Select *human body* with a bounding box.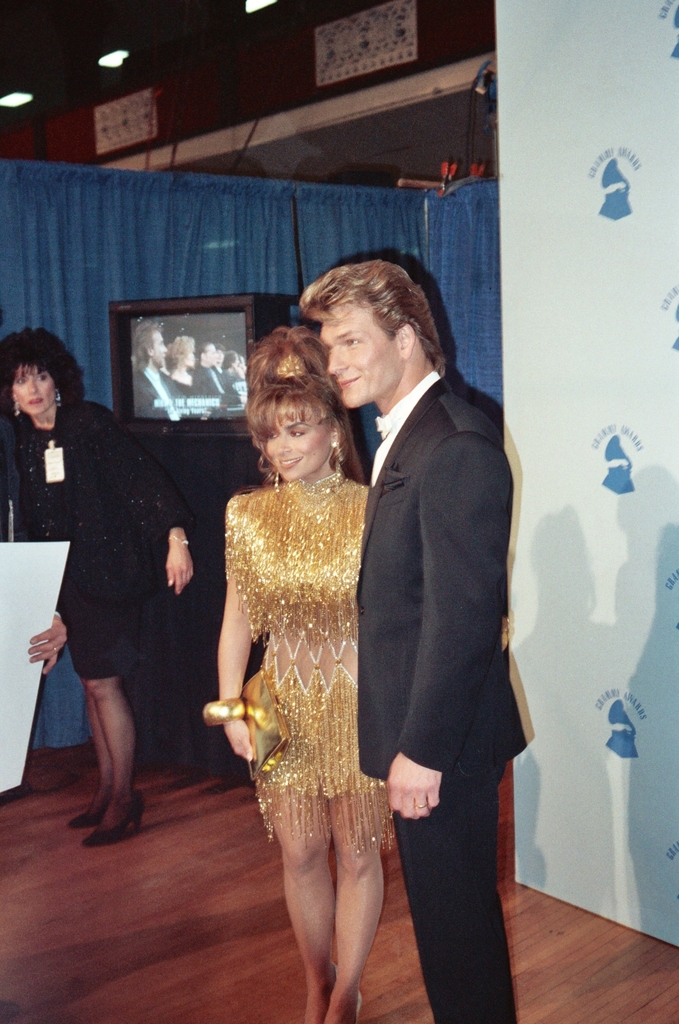
(193, 335, 402, 1010).
